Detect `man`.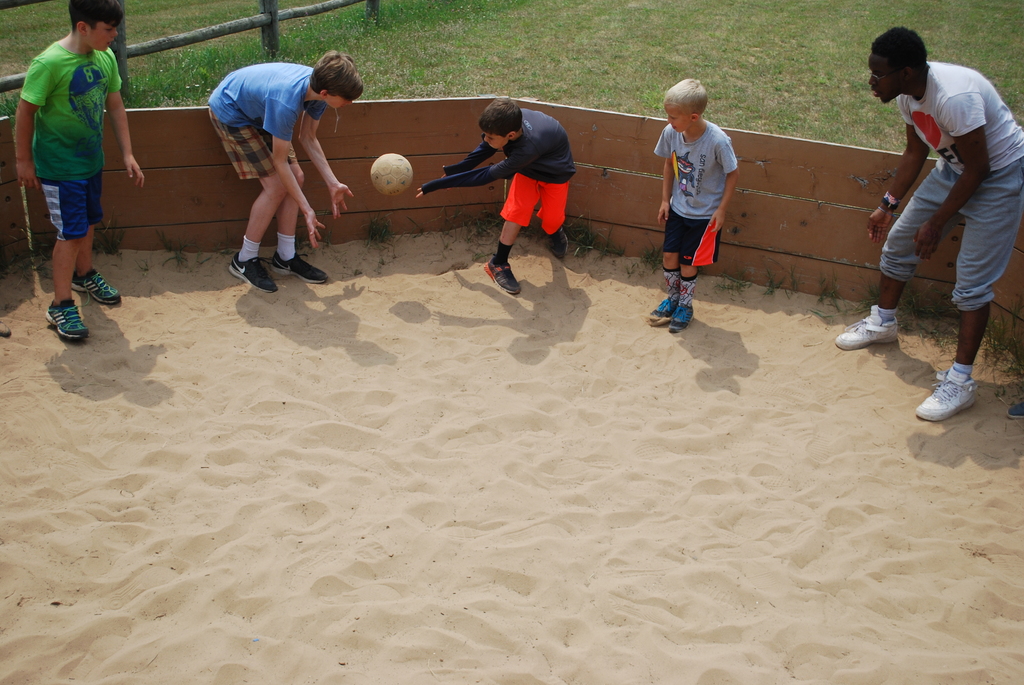
Detected at 802, 35, 1010, 402.
